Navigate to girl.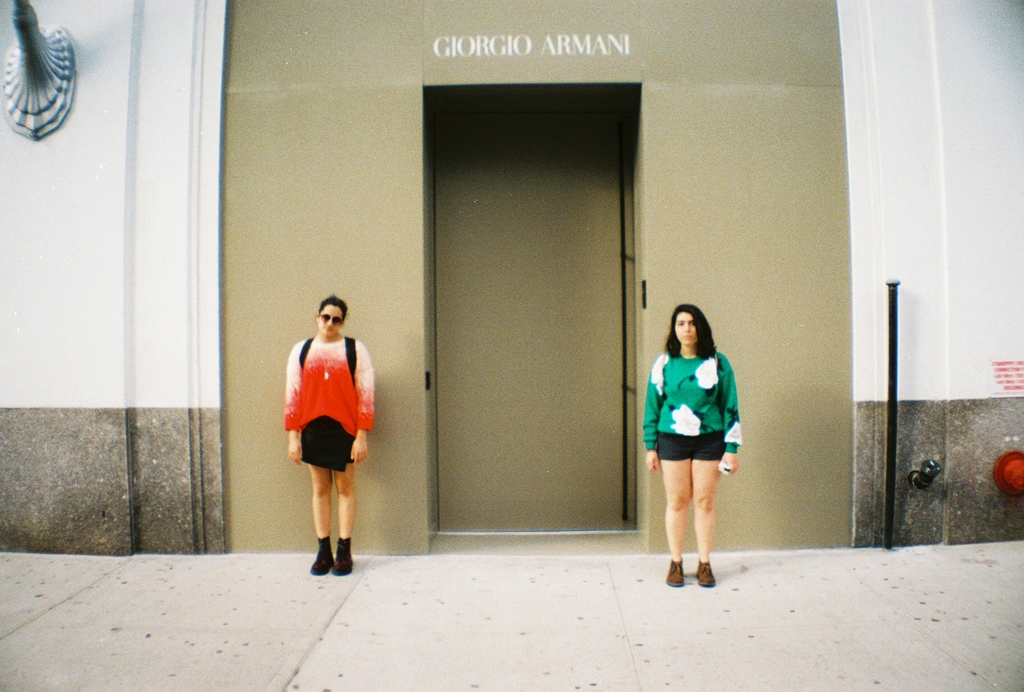
Navigation target: 642,302,744,581.
